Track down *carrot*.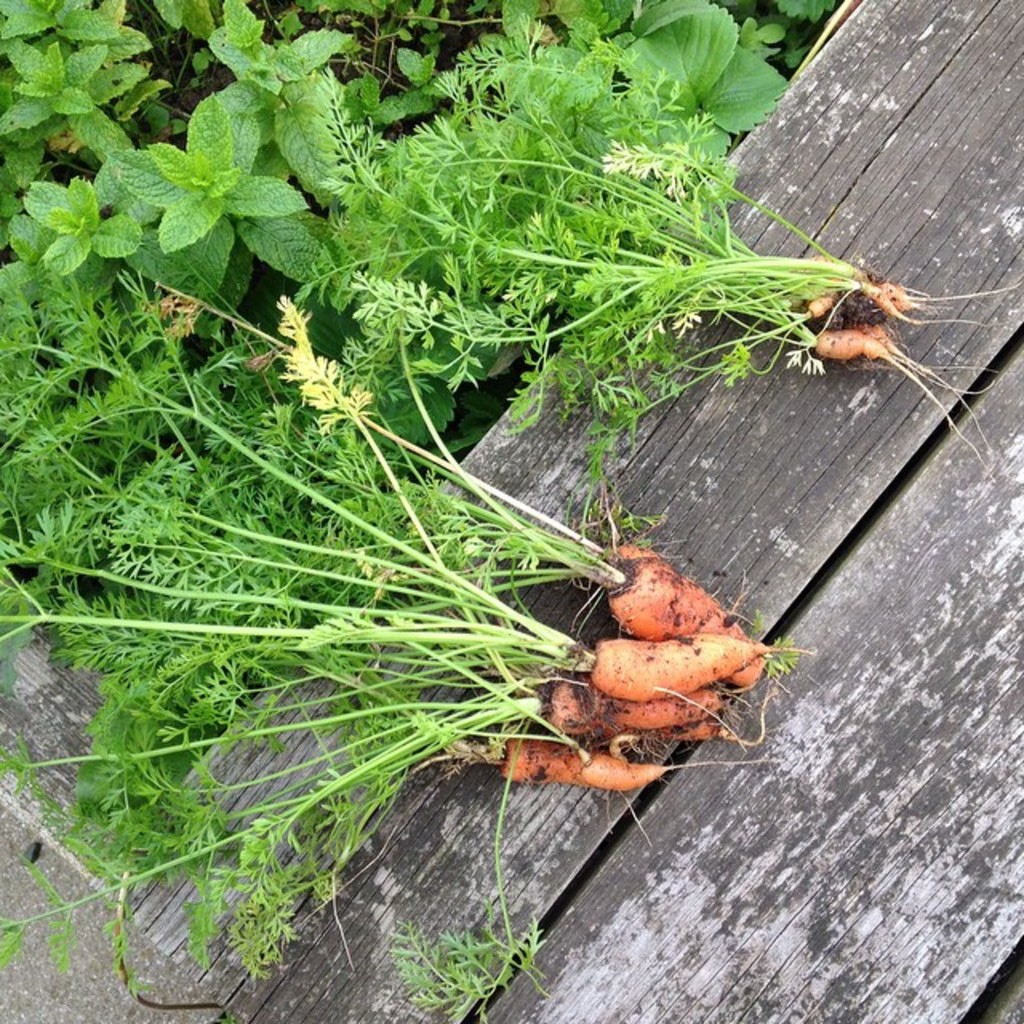
Tracked to <box>606,554,776,693</box>.
